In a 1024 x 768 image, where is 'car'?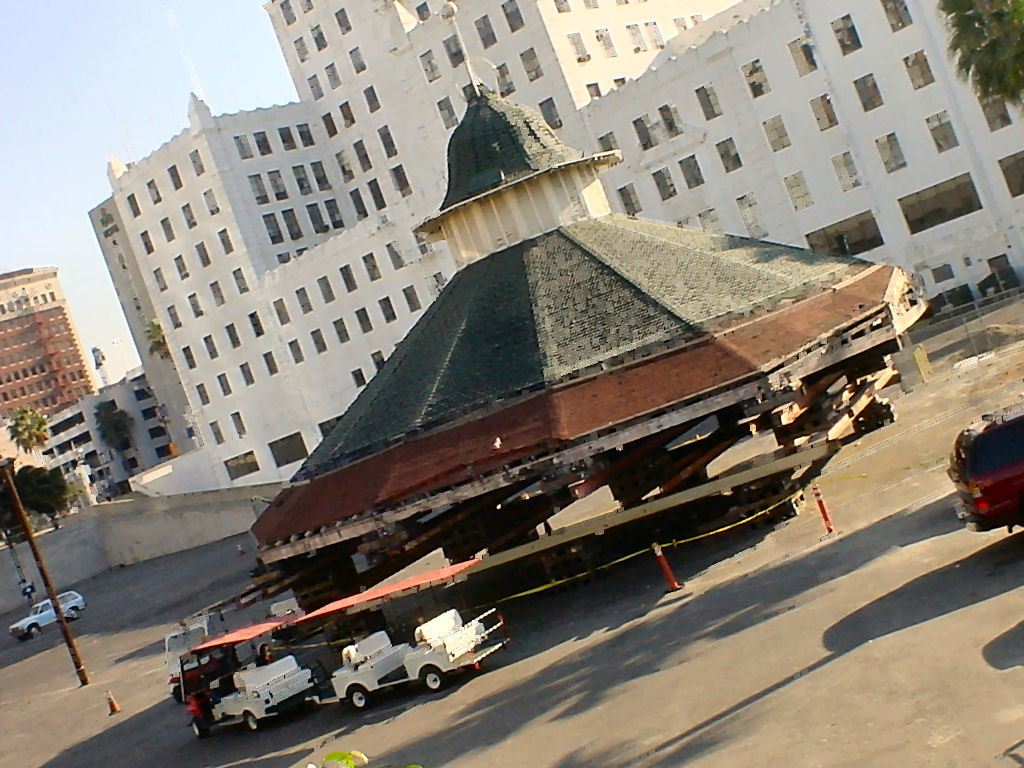
locate(11, 590, 86, 636).
